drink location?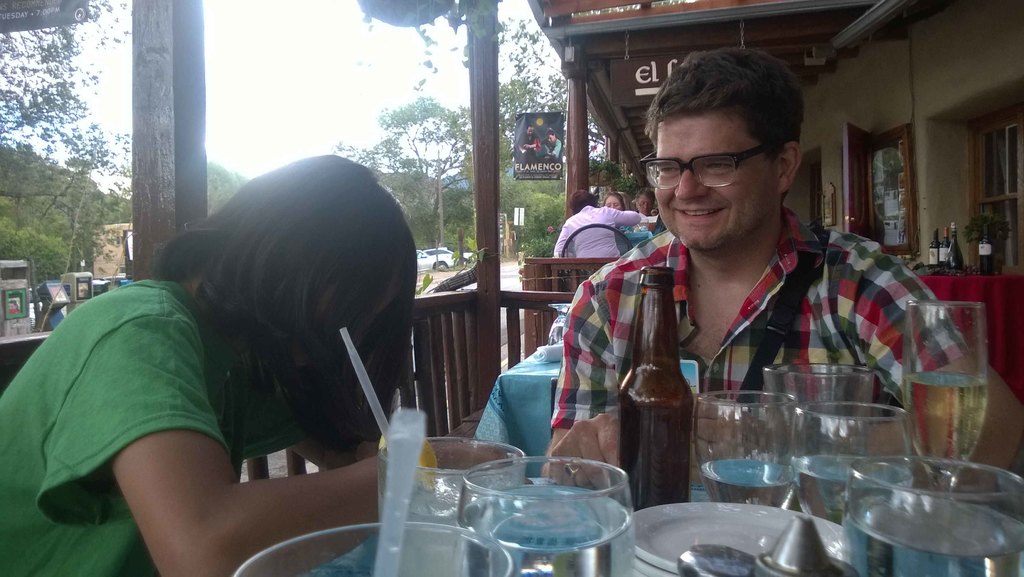
909, 302, 986, 484
